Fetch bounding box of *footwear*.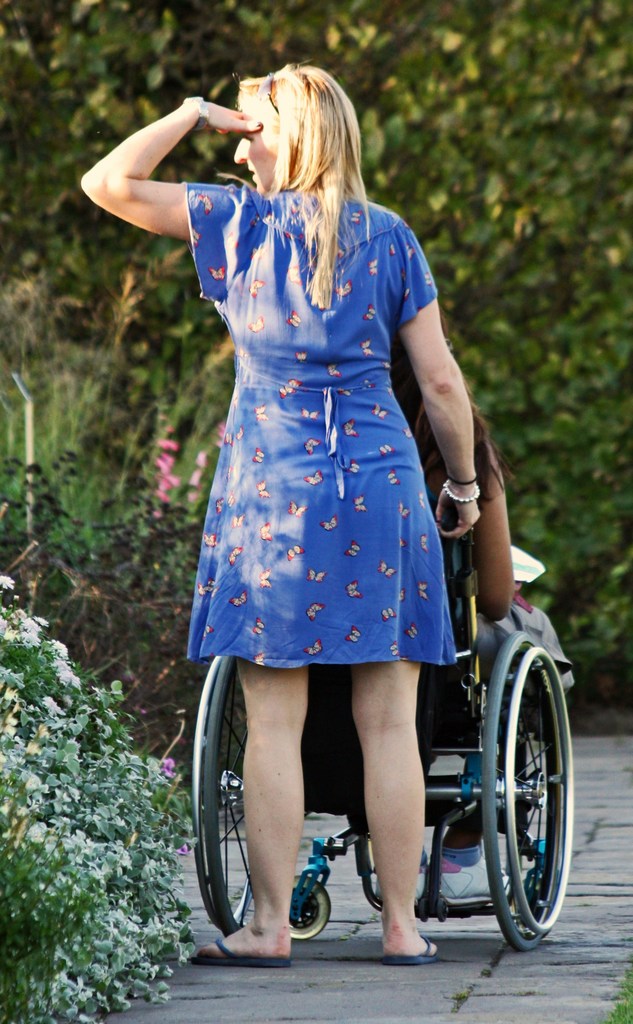
Bbox: Rect(372, 841, 431, 906).
